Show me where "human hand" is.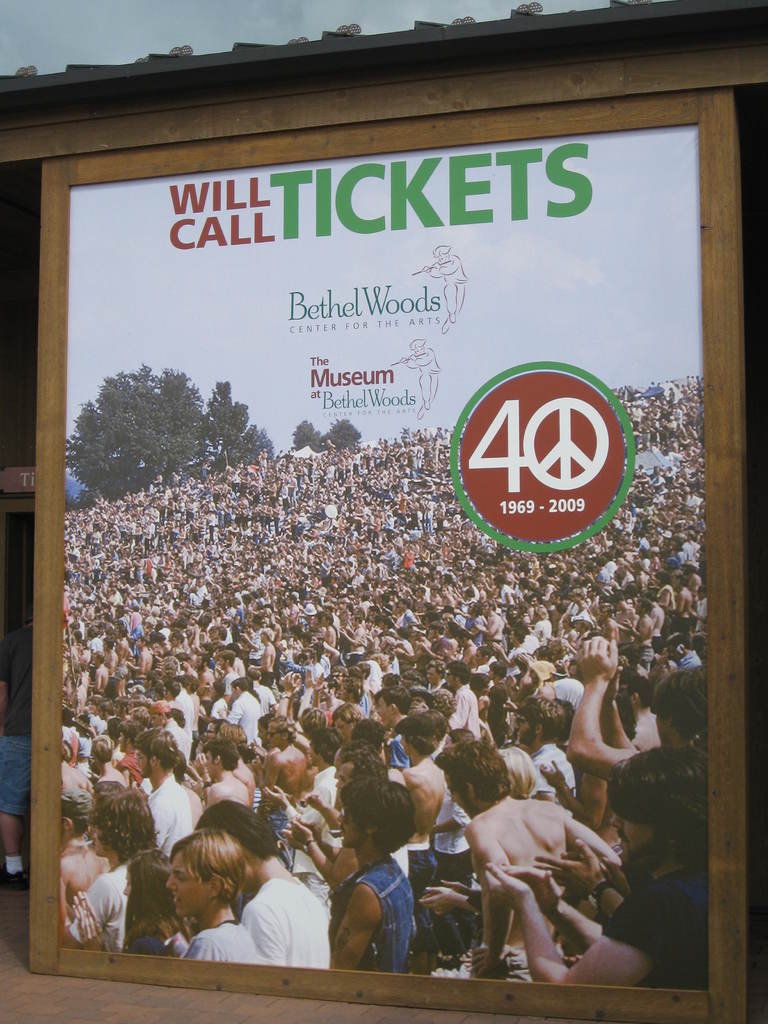
"human hand" is at 72,888,93,924.
